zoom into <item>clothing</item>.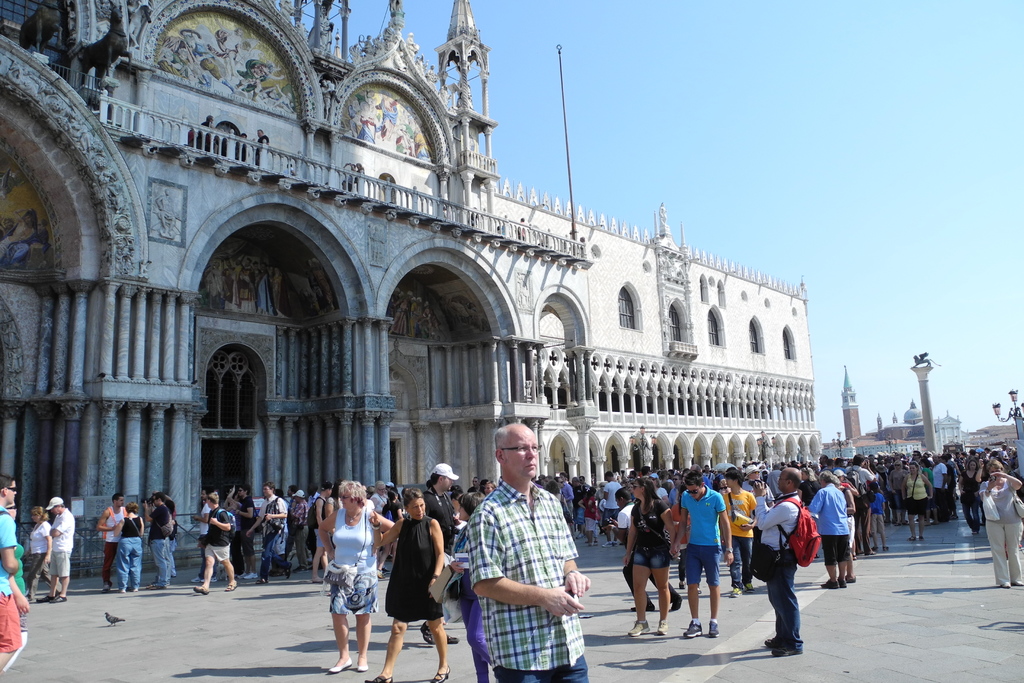
Zoom target: 717, 481, 763, 588.
